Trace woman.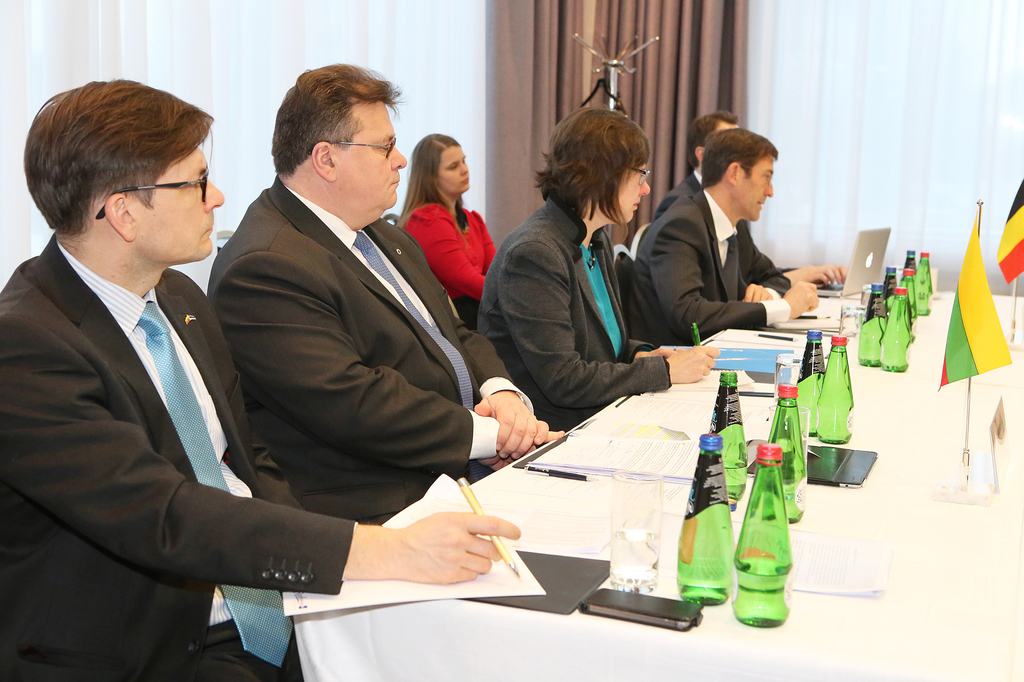
Traced to x1=479 y1=107 x2=720 y2=431.
